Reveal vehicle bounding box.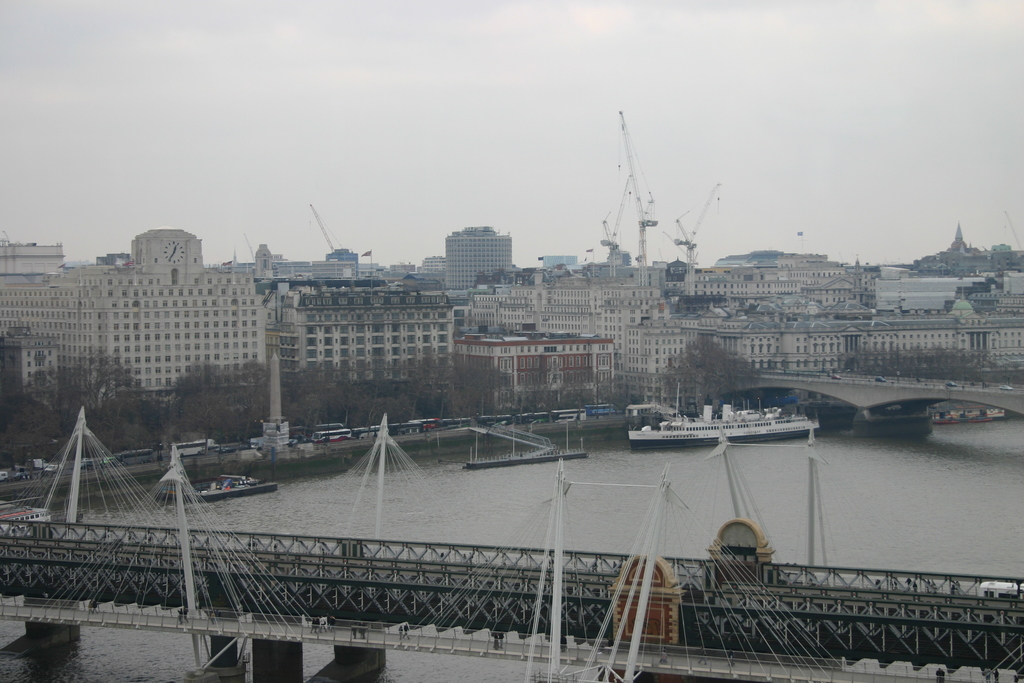
Revealed: 979 379 988 391.
